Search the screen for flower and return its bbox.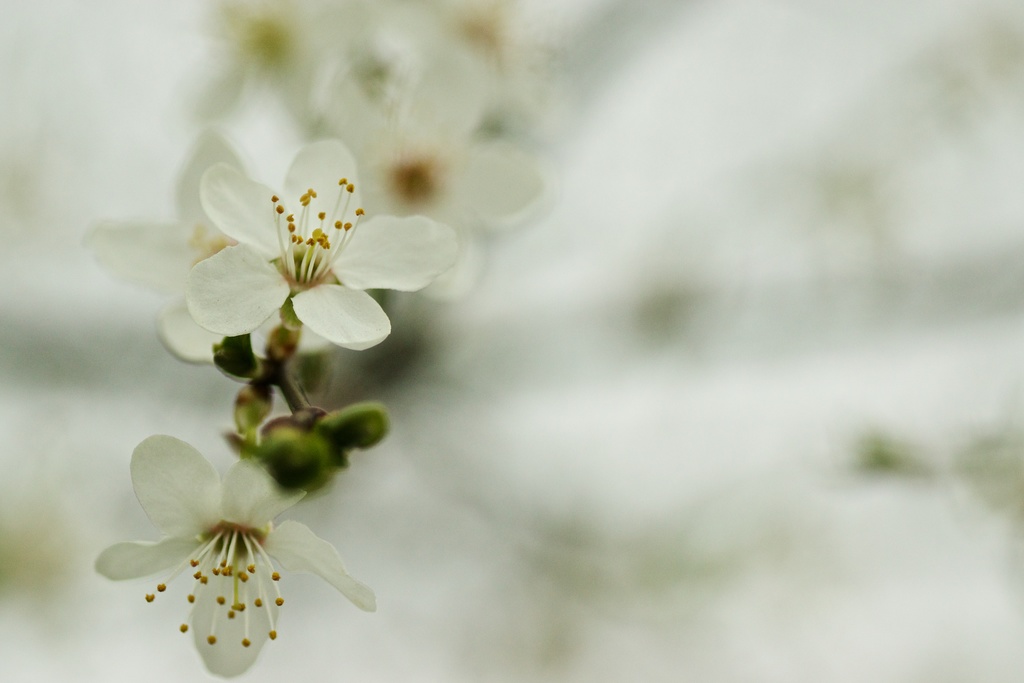
Found: <box>192,136,458,357</box>.
